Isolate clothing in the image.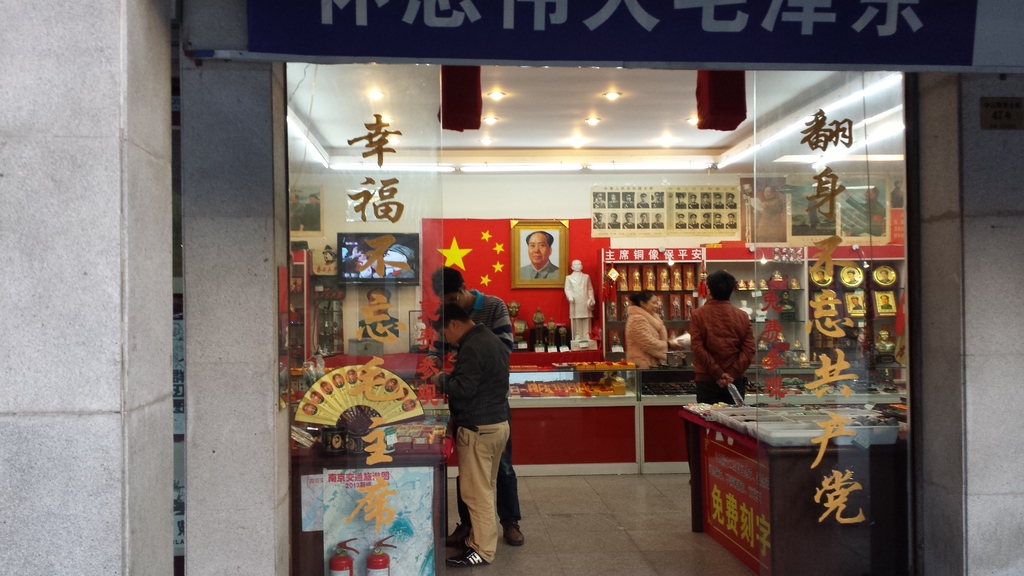
Isolated region: 621:295:632:319.
